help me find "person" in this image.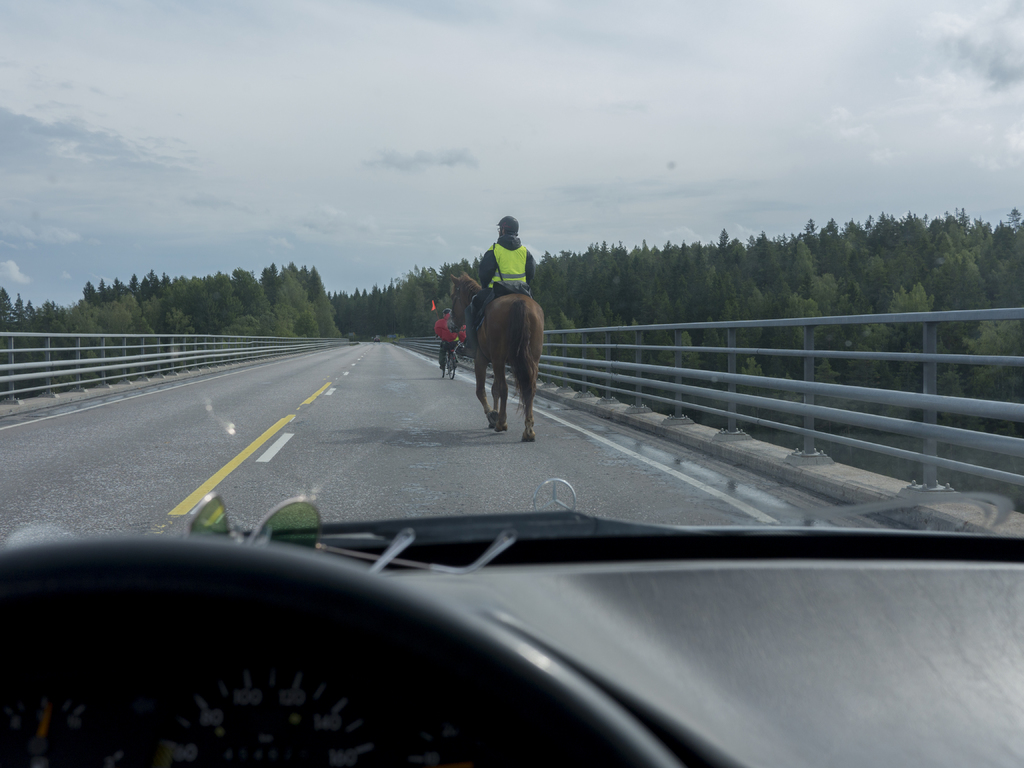
Found it: {"left": 433, "top": 303, "right": 468, "bottom": 372}.
